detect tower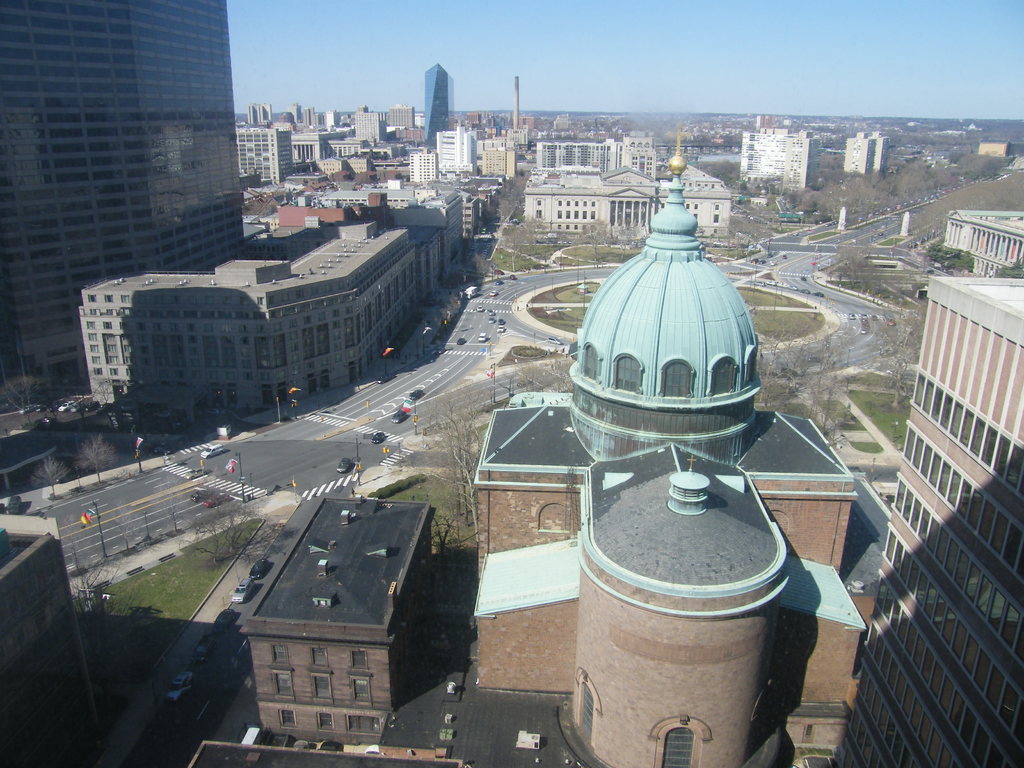
rect(327, 108, 336, 128)
